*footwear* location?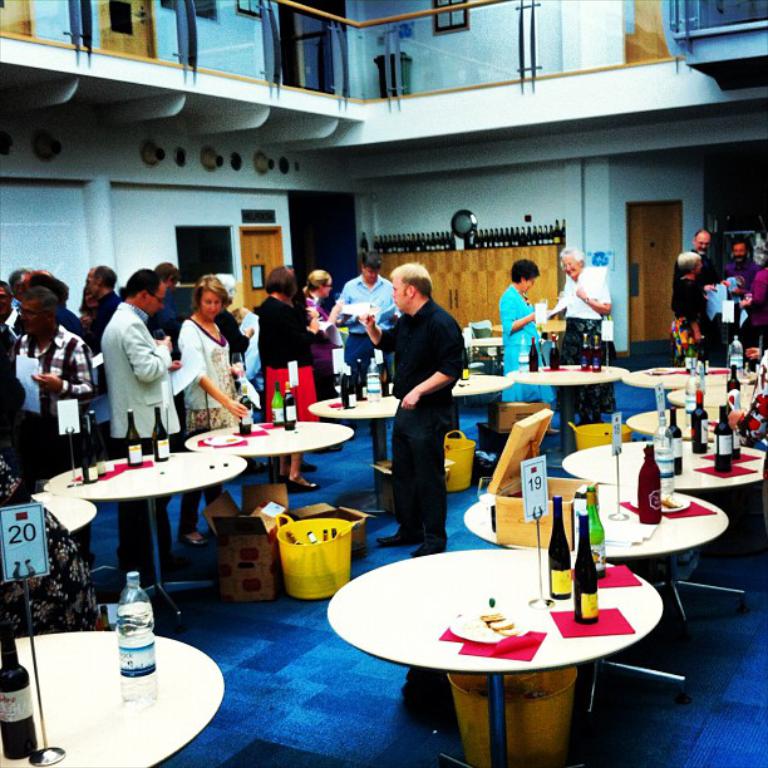
<region>550, 425, 558, 435</region>
